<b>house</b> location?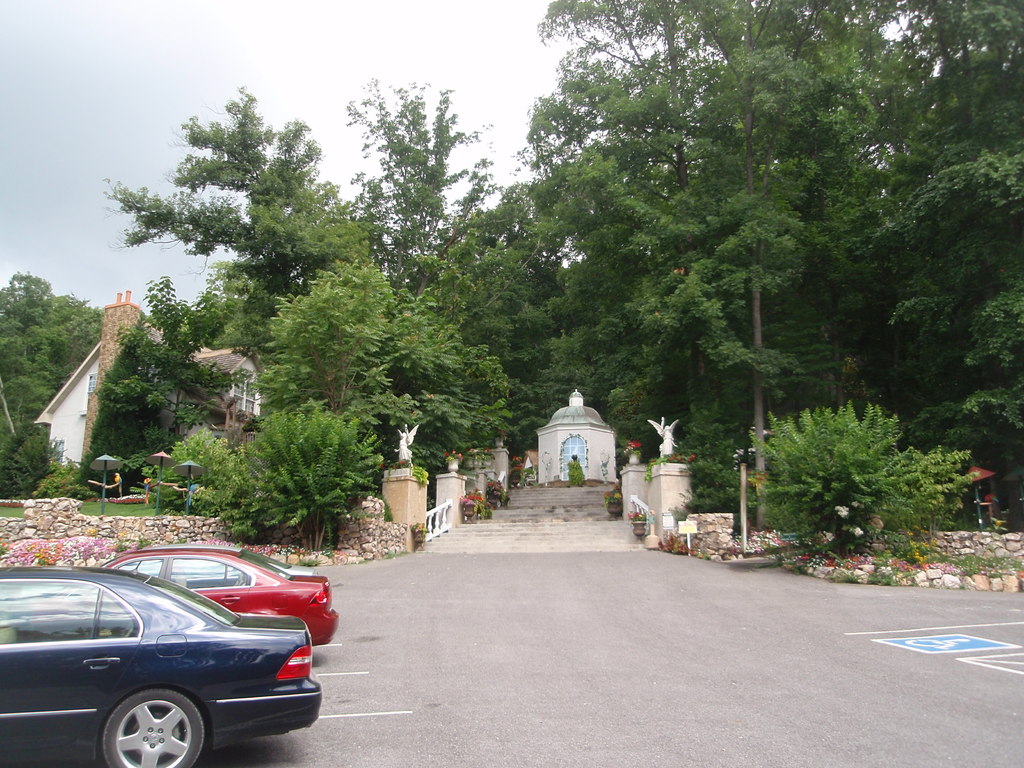
[x1=525, y1=395, x2=613, y2=483]
